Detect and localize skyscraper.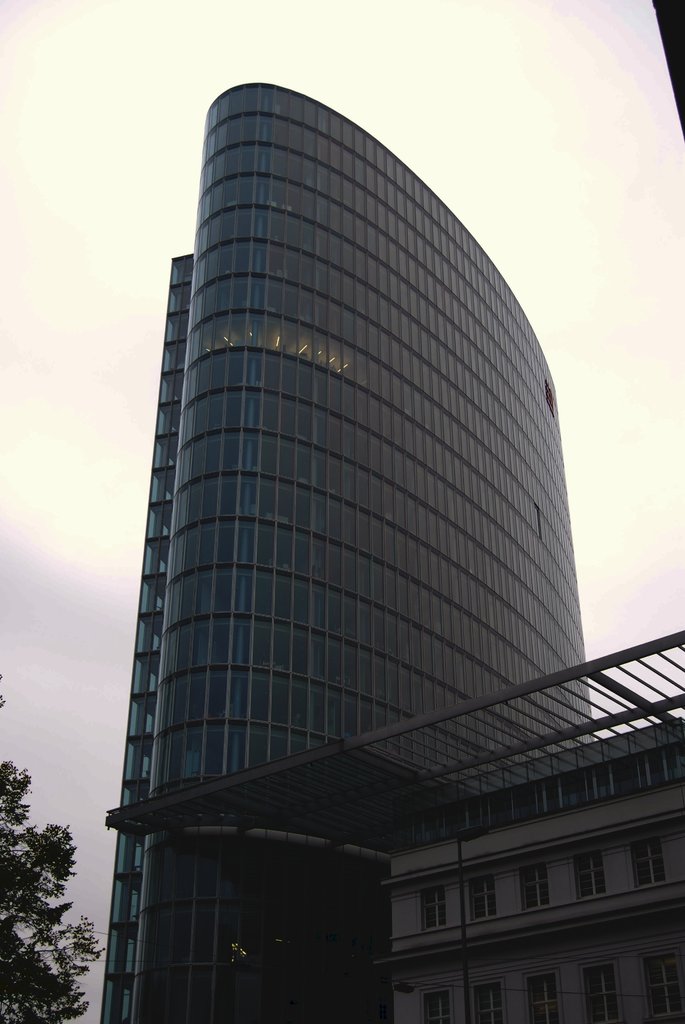
Localized at <box>97,79,589,1022</box>.
